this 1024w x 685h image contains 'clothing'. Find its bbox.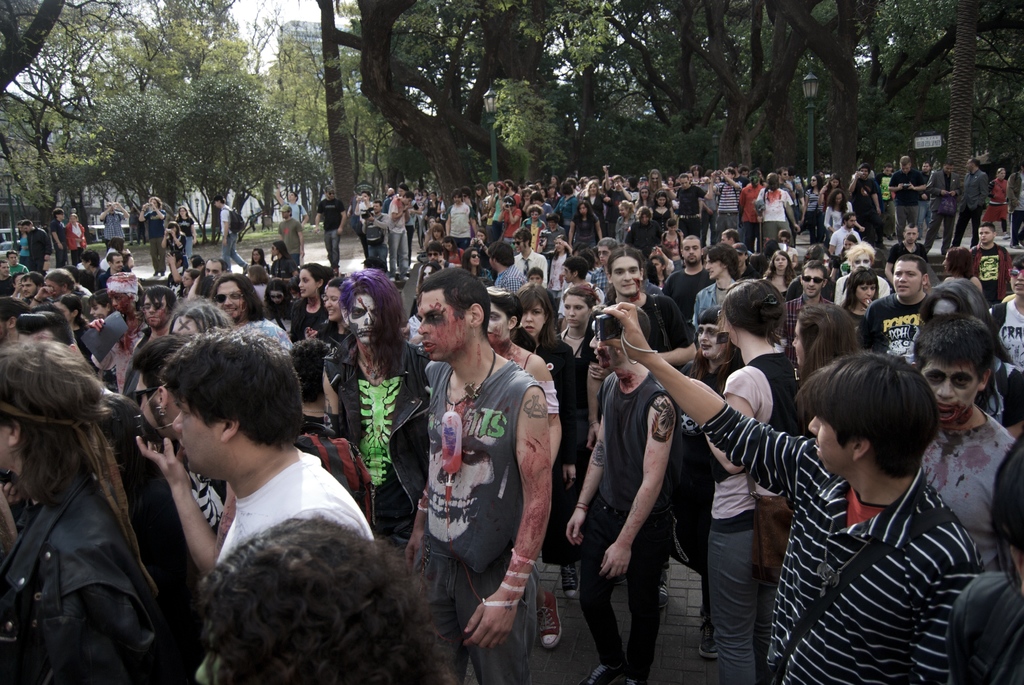
box=[842, 302, 865, 334].
